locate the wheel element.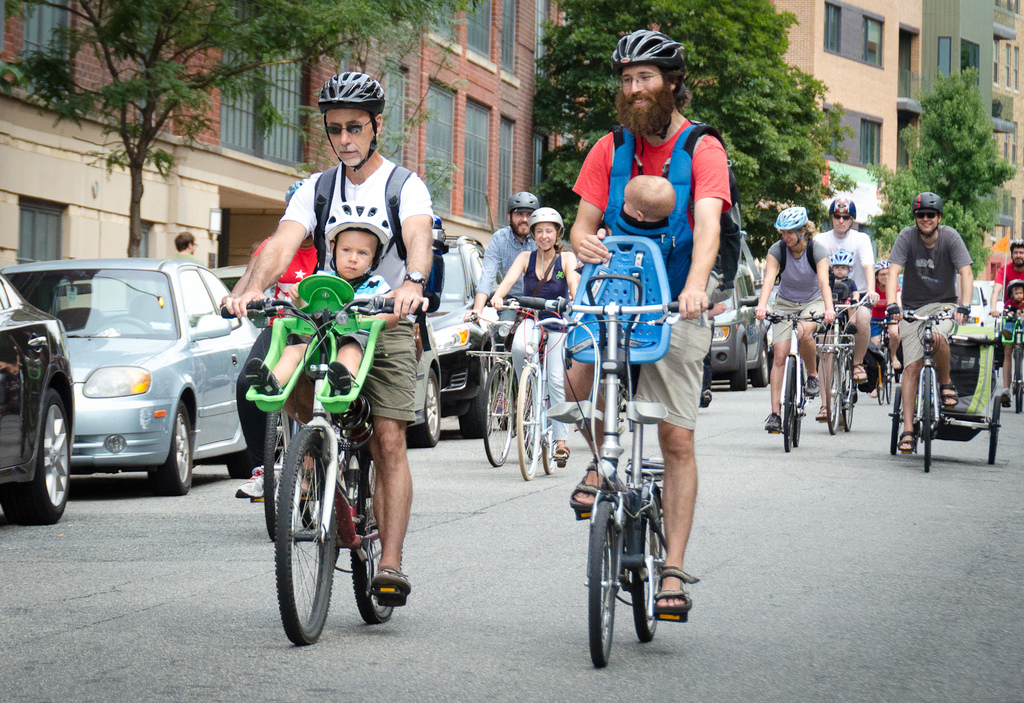
Element bbox: box=[588, 501, 616, 665].
